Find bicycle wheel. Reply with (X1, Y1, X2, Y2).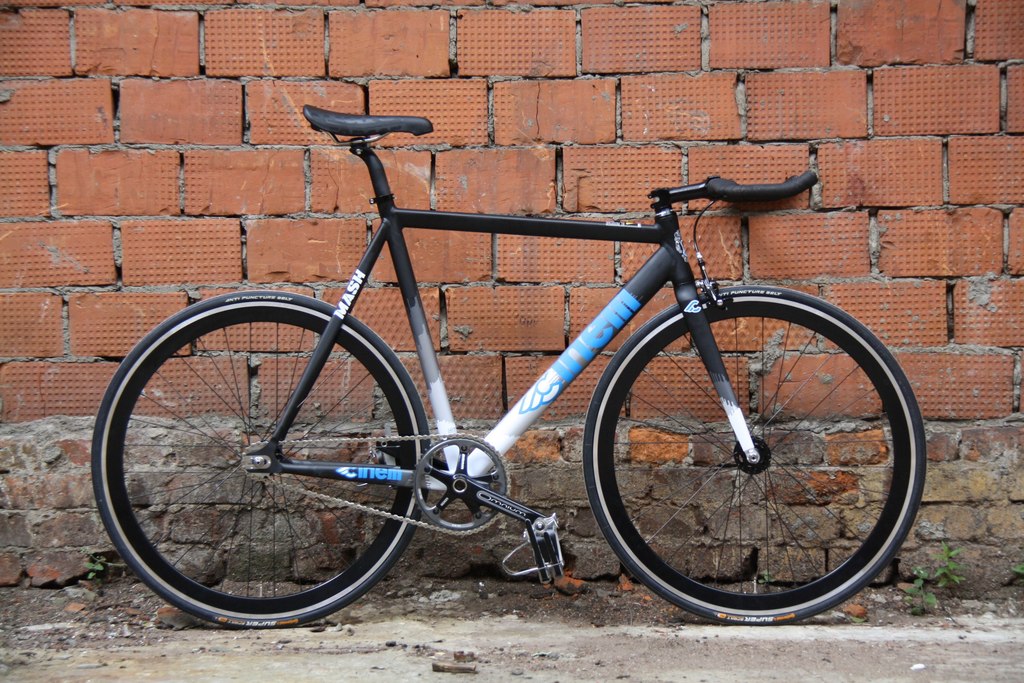
(81, 300, 471, 636).
